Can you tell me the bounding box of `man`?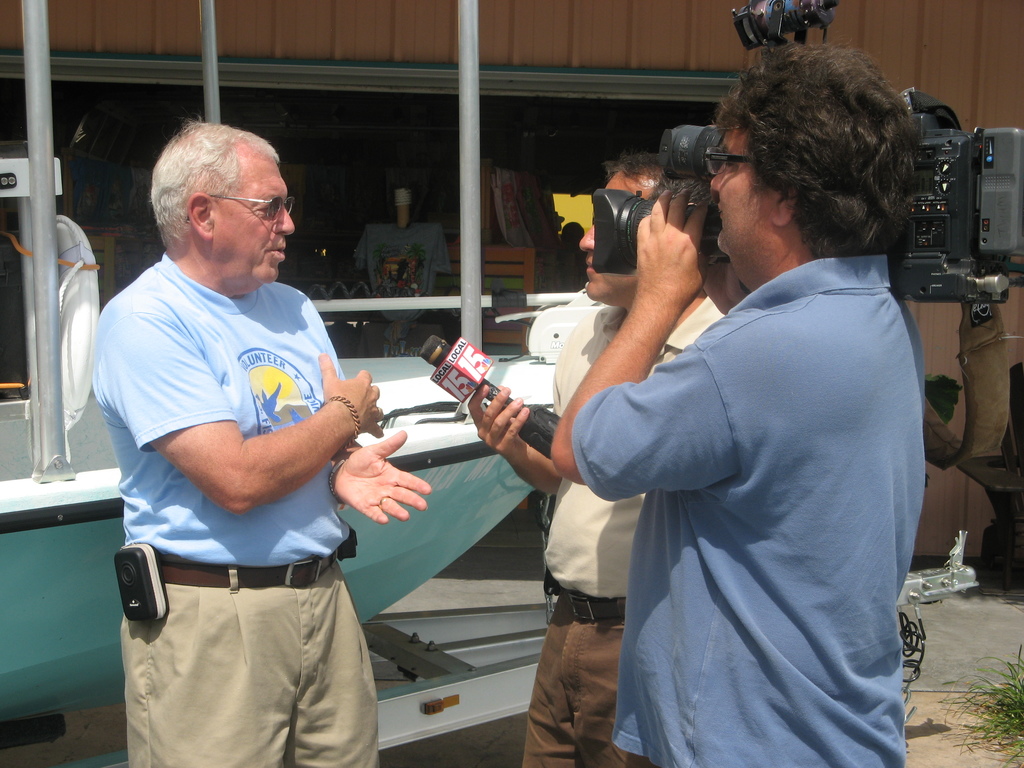
466,145,726,767.
